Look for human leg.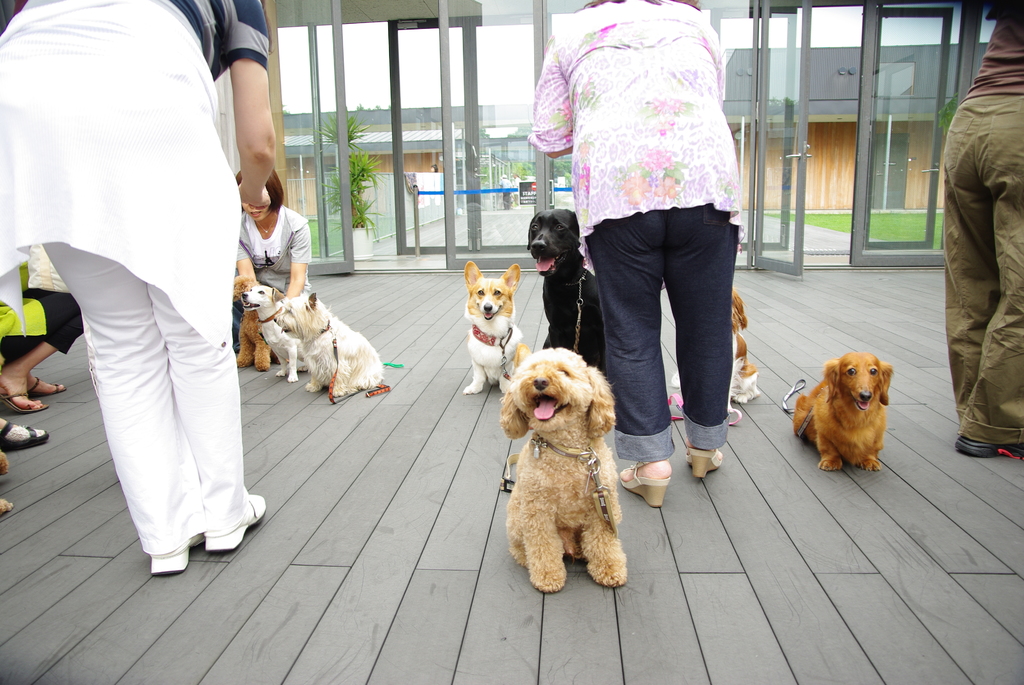
Found: {"left": 935, "top": 95, "right": 993, "bottom": 425}.
